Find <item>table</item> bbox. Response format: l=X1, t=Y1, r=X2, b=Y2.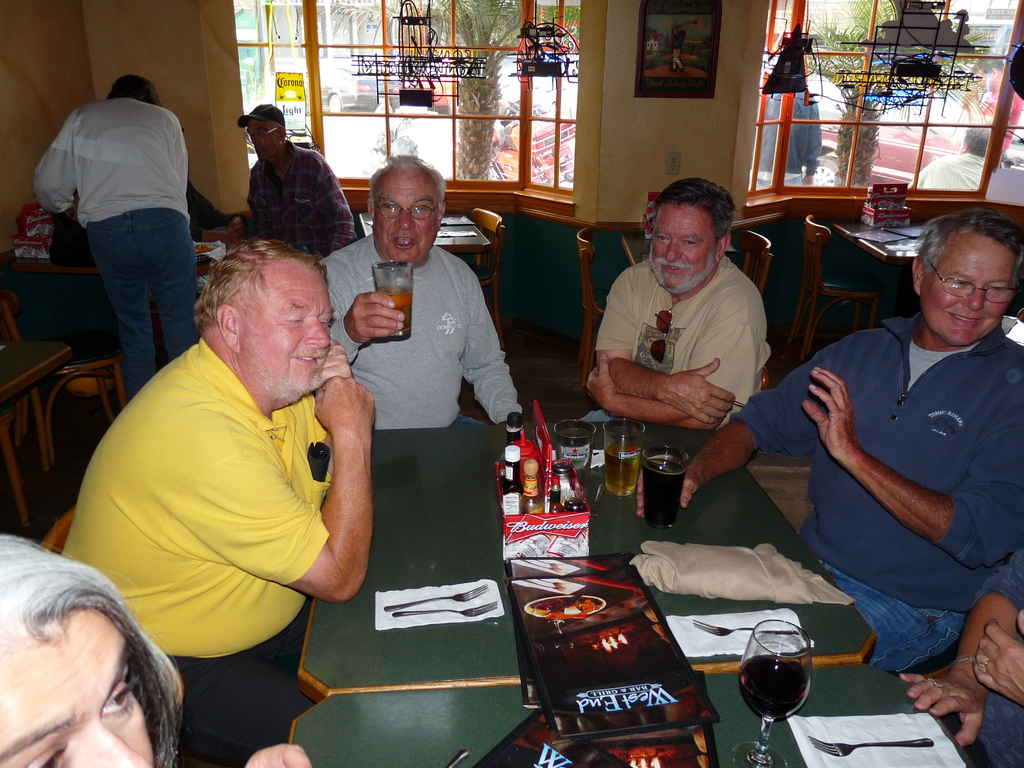
l=0, t=332, r=70, b=410.
